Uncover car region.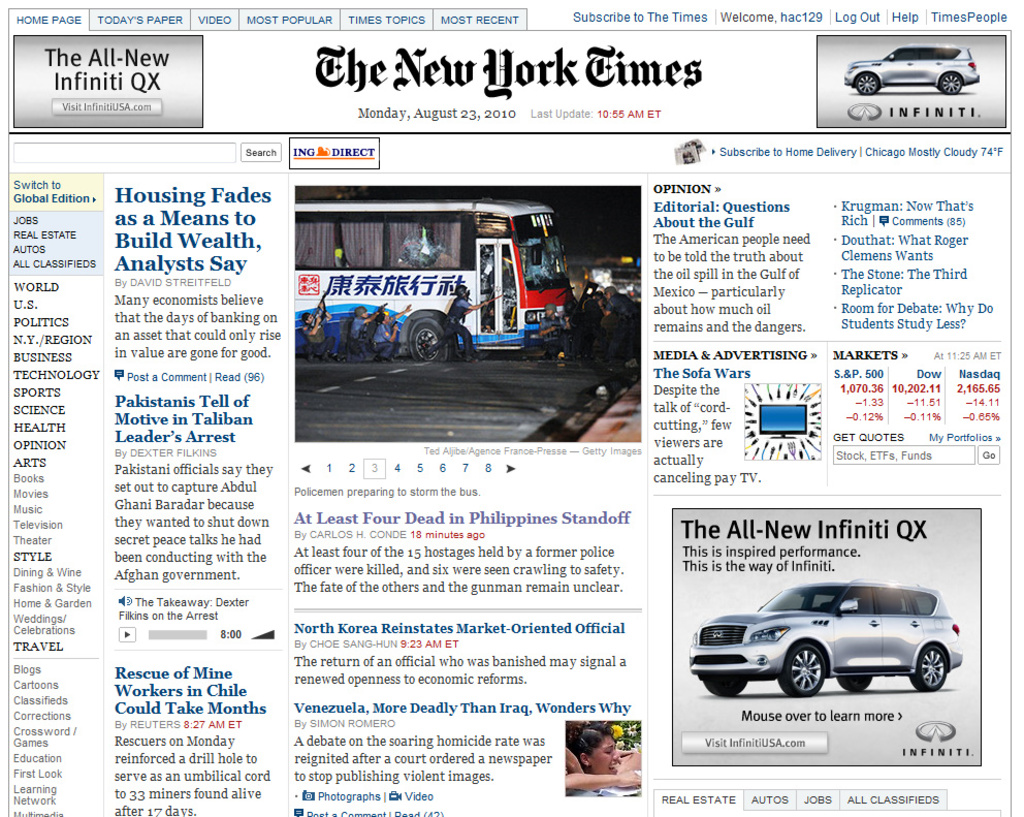
Uncovered: 694,576,978,712.
